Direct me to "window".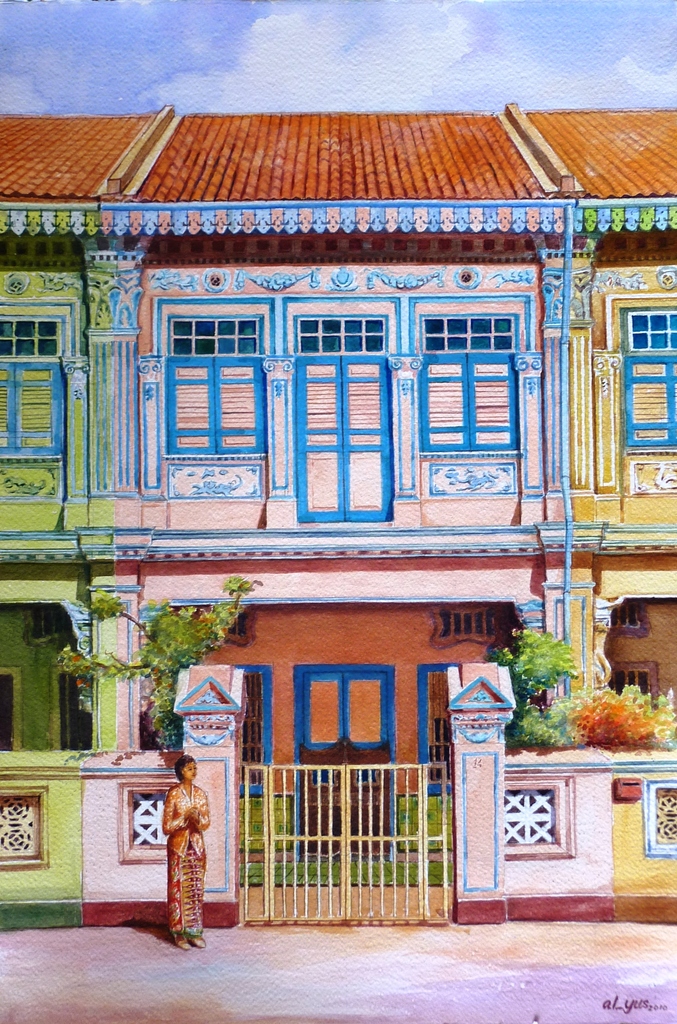
Direction: <region>288, 312, 384, 521</region>.
